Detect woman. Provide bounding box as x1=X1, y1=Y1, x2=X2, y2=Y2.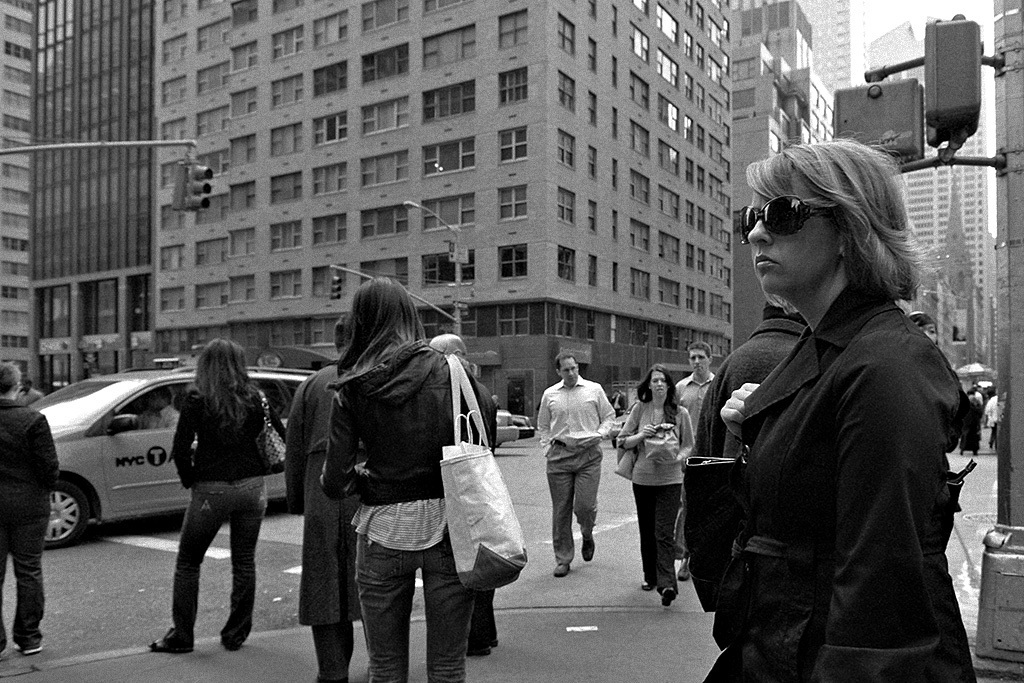
x1=320, y1=273, x2=478, y2=682.
